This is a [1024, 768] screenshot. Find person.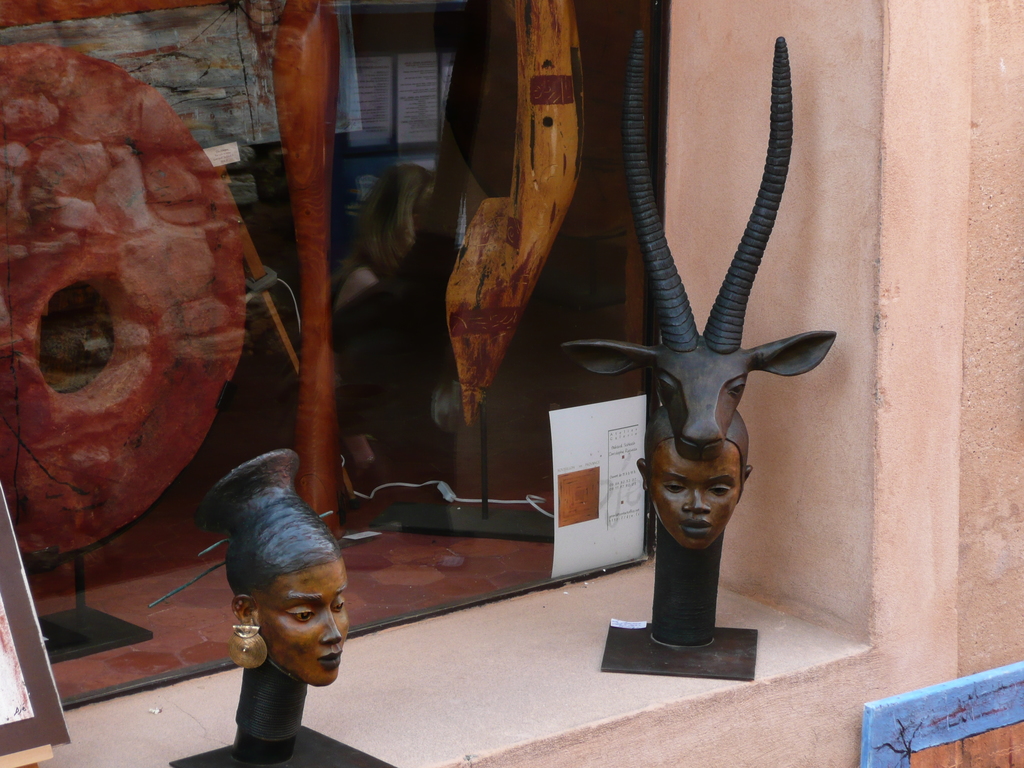
Bounding box: region(184, 422, 360, 753).
